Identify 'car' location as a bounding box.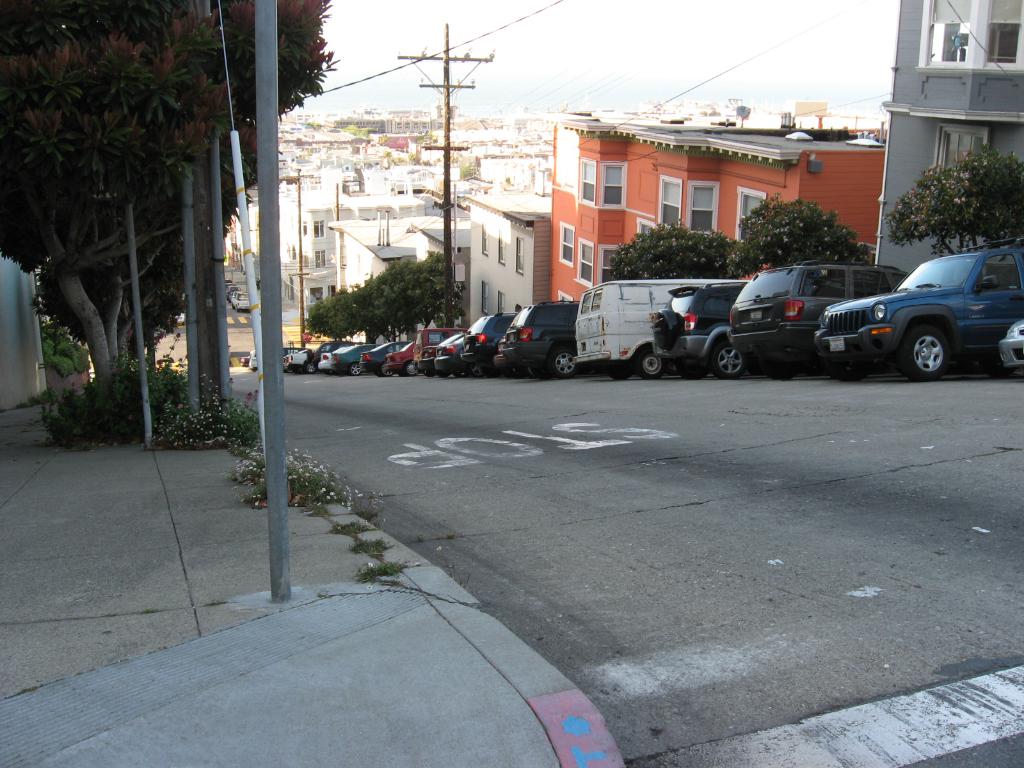
[x1=719, y1=259, x2=913, y2=367].
